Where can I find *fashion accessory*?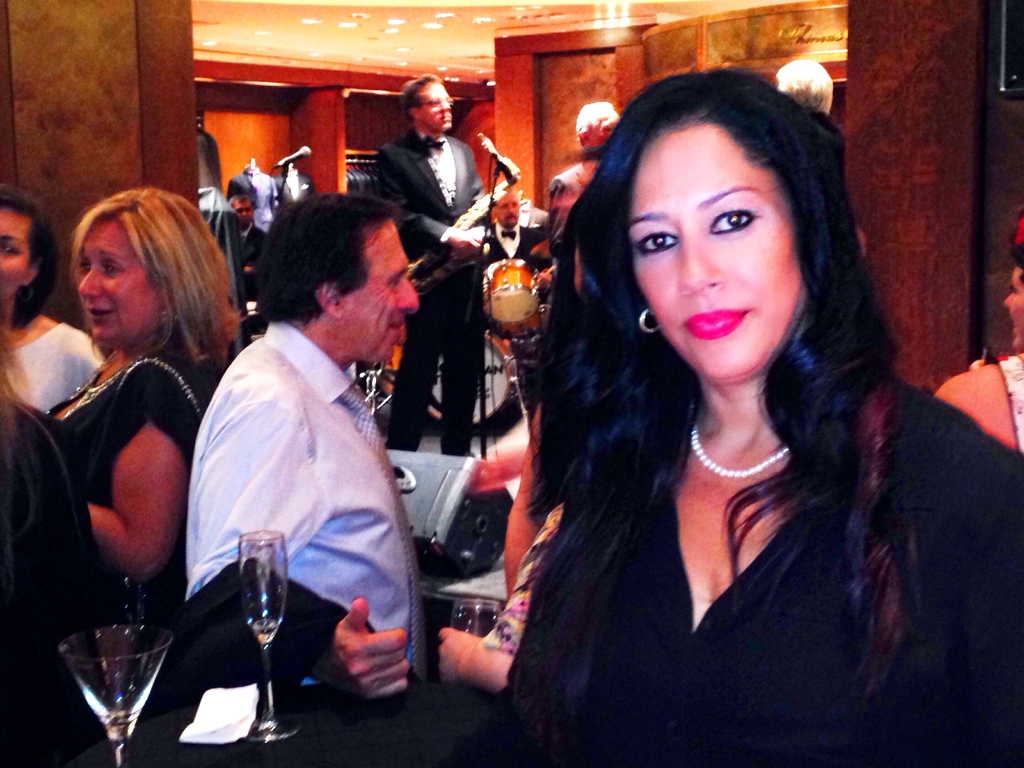
You can find it at 420 135 446 148.
